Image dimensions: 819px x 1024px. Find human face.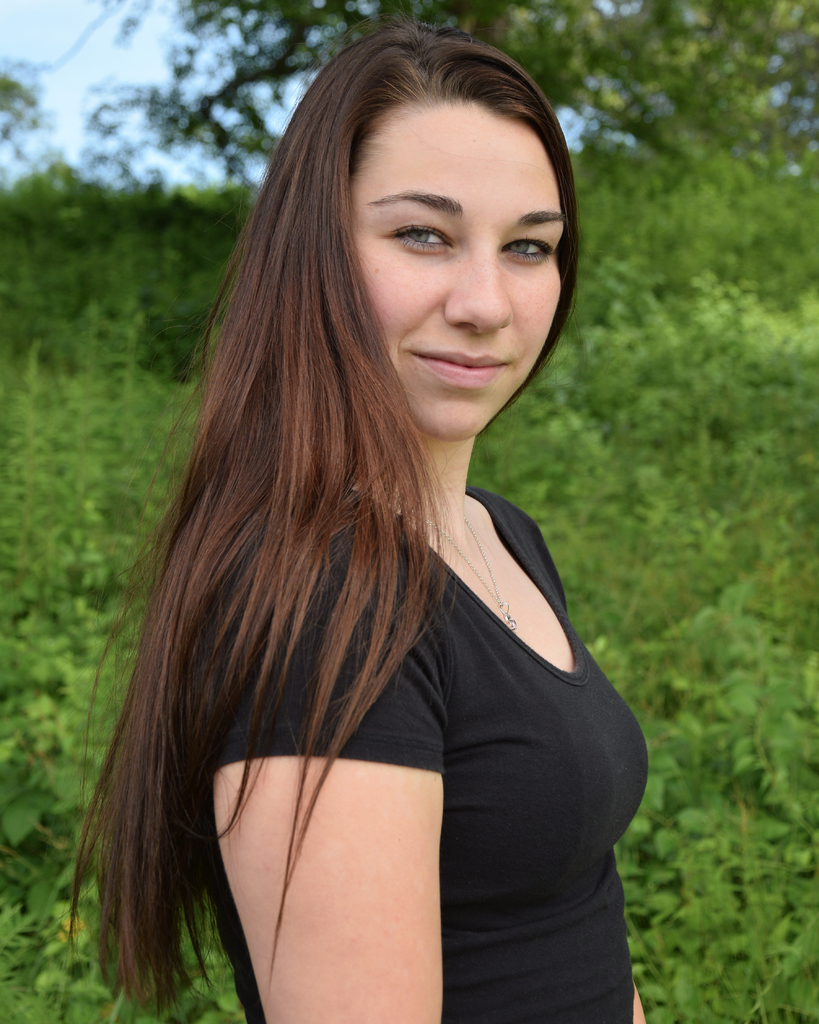
<bbox>352, 109, 577, 445</bbox>.
